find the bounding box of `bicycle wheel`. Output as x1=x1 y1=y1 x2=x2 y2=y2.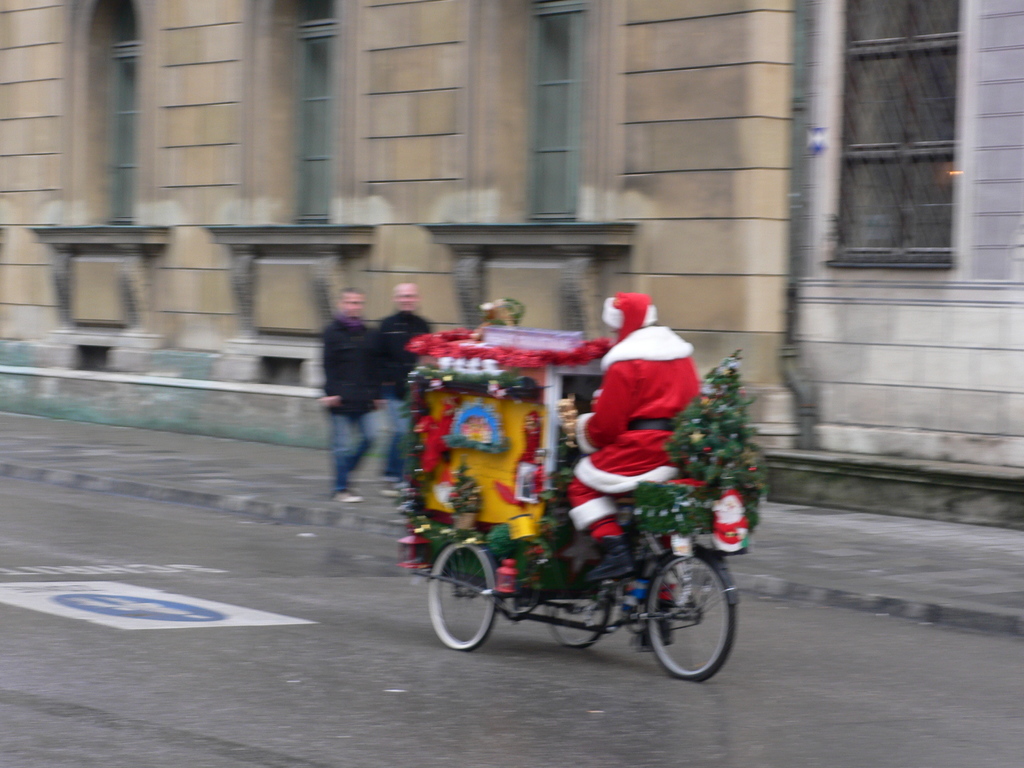
x1=646 y1=561 x2=726 y2=686.
